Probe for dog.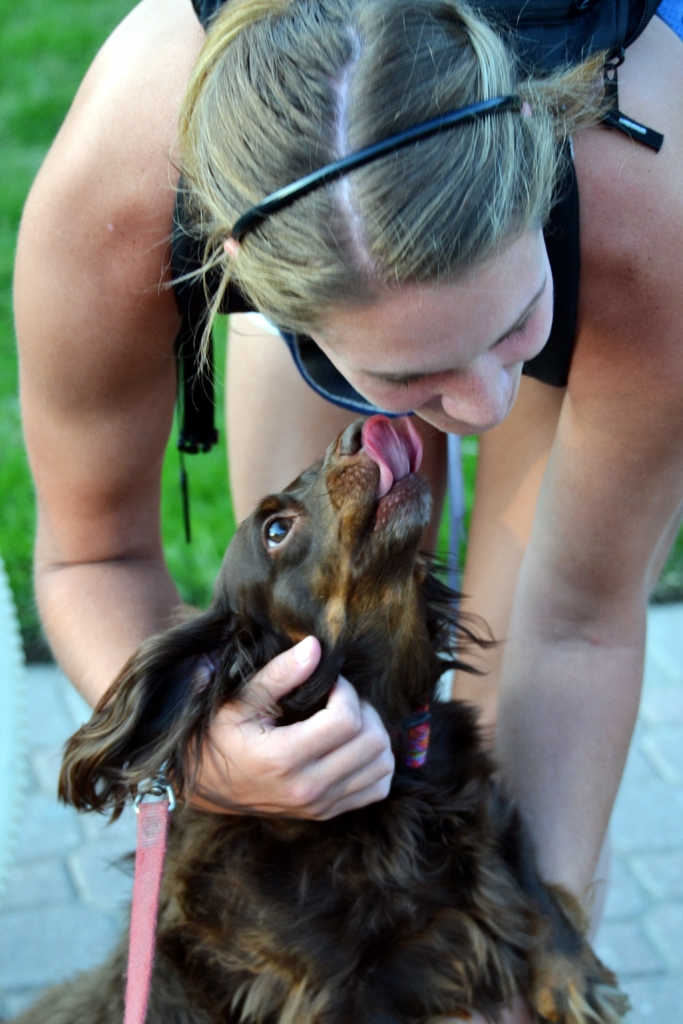
Probe result: x1=0 y1=413 x2=639 y2=1023.
